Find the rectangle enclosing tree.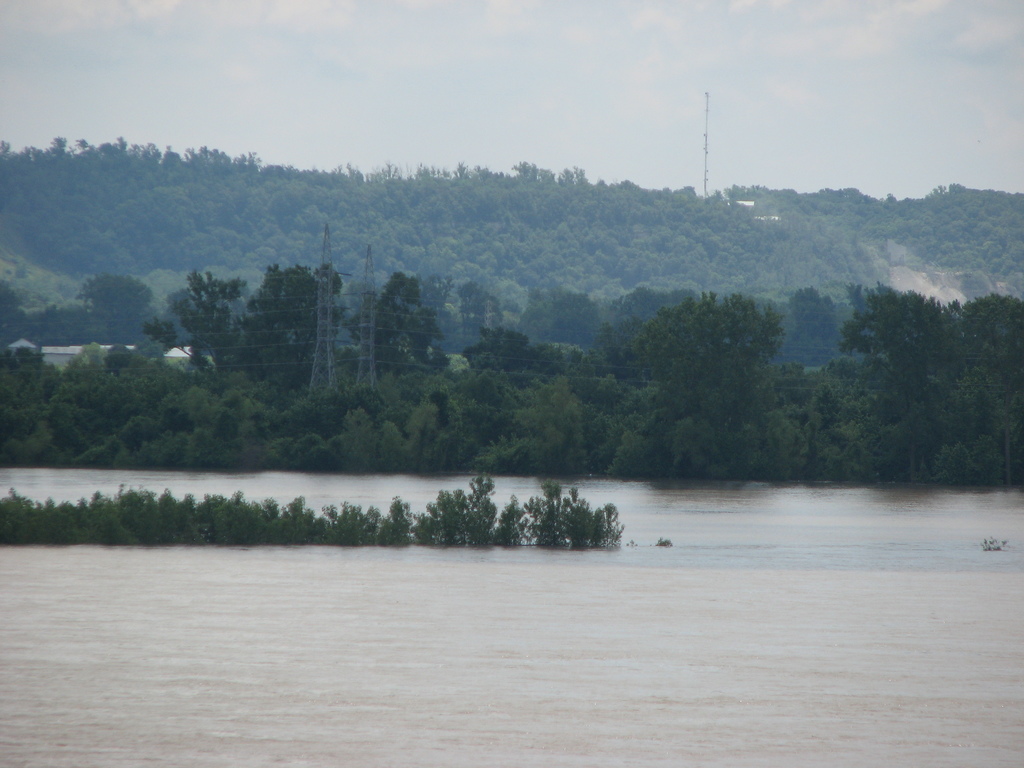
bbox(169, 262, 244, 367).
